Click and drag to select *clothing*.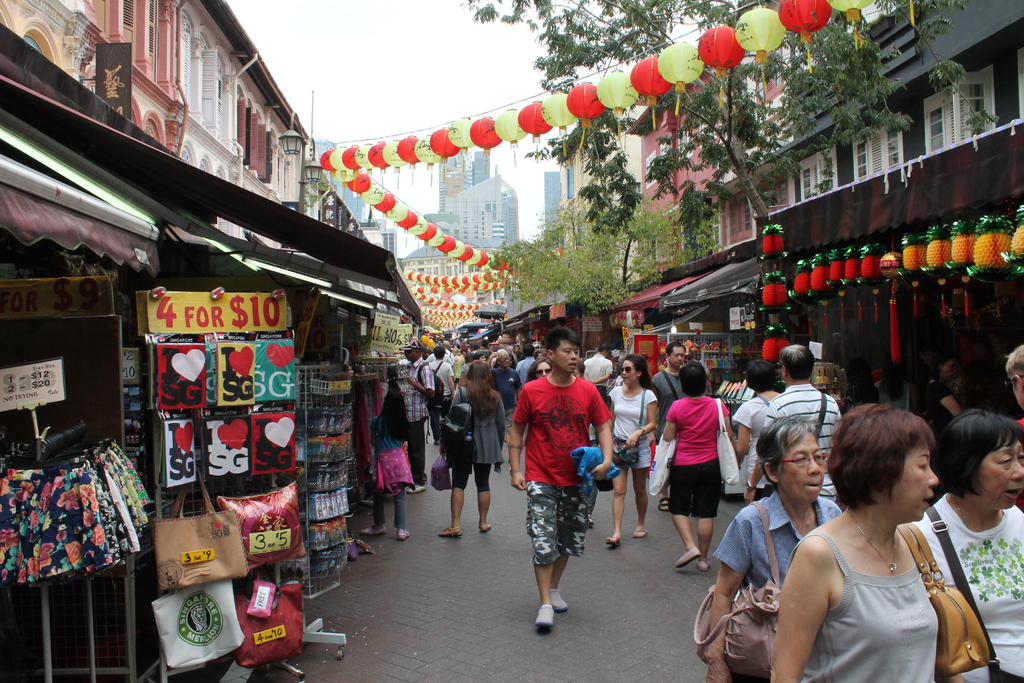
Selection: detection(788, 501, 983, 676).
